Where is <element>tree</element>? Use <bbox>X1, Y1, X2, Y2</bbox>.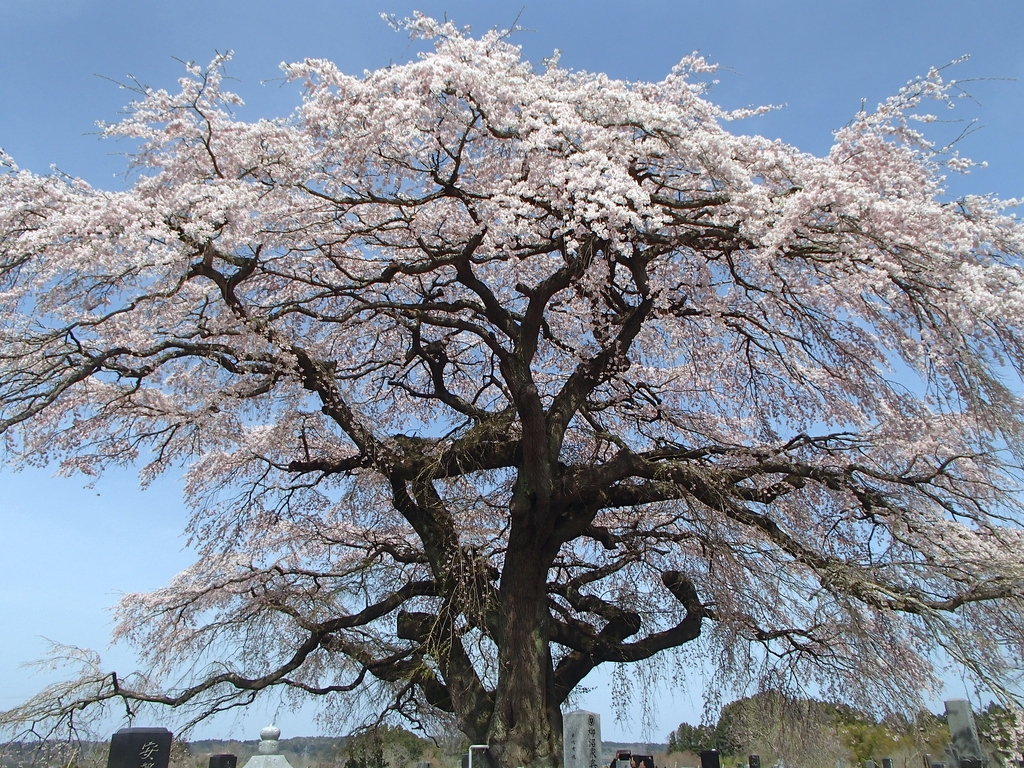
<bbox>0, 0, 1023, 767</bbox>.
